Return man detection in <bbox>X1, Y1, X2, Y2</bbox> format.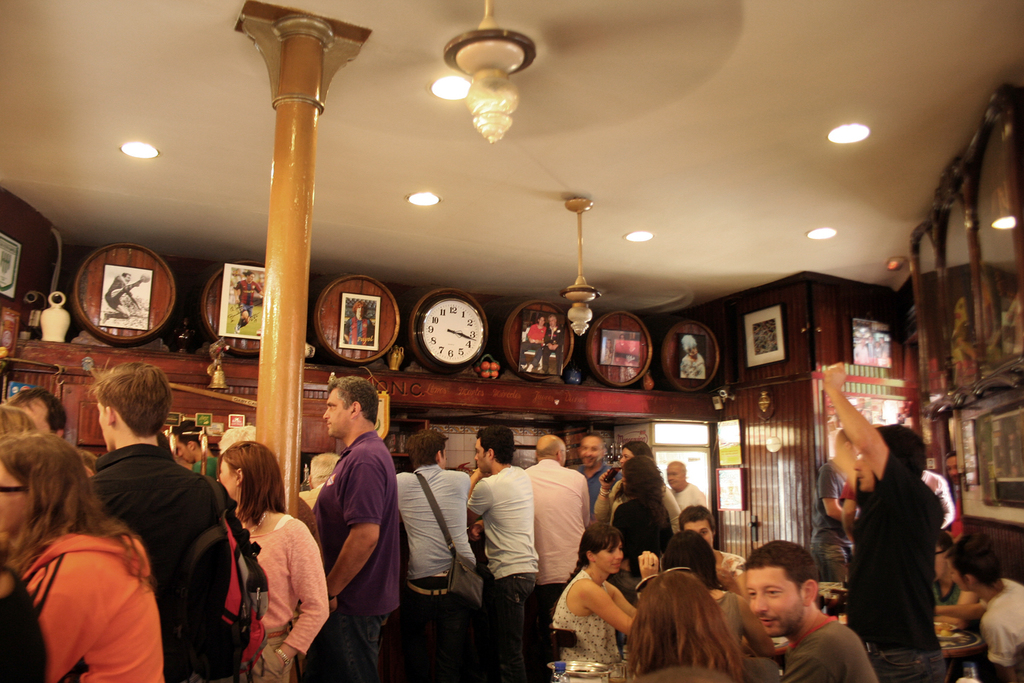
<bbox>80, 363, 236, 675</bbox>.
